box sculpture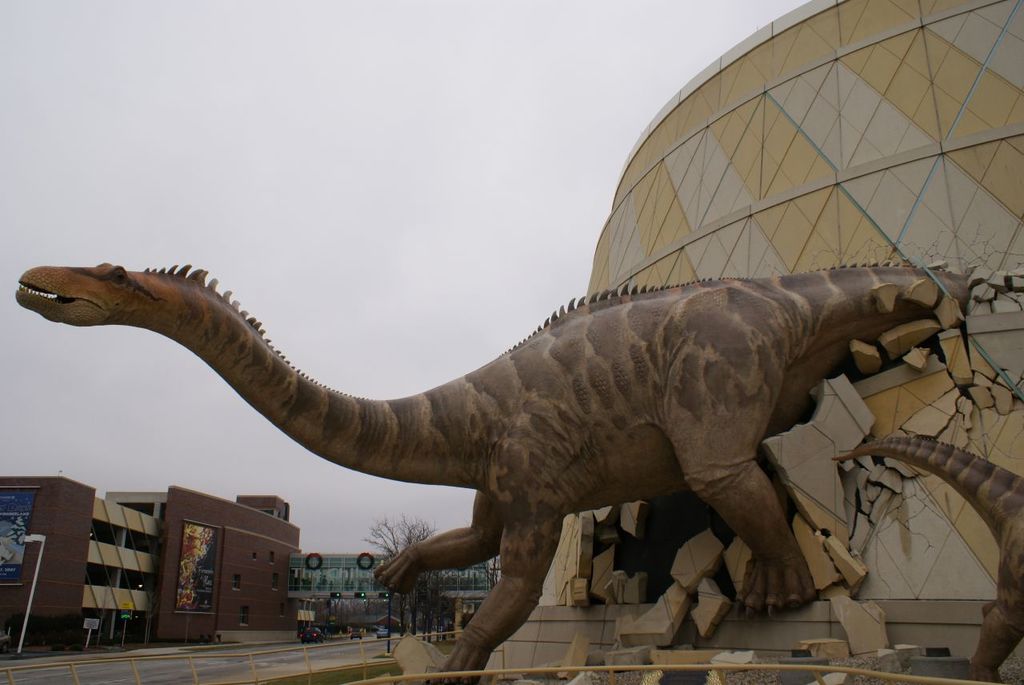
[837, 439, 1023, 684]
